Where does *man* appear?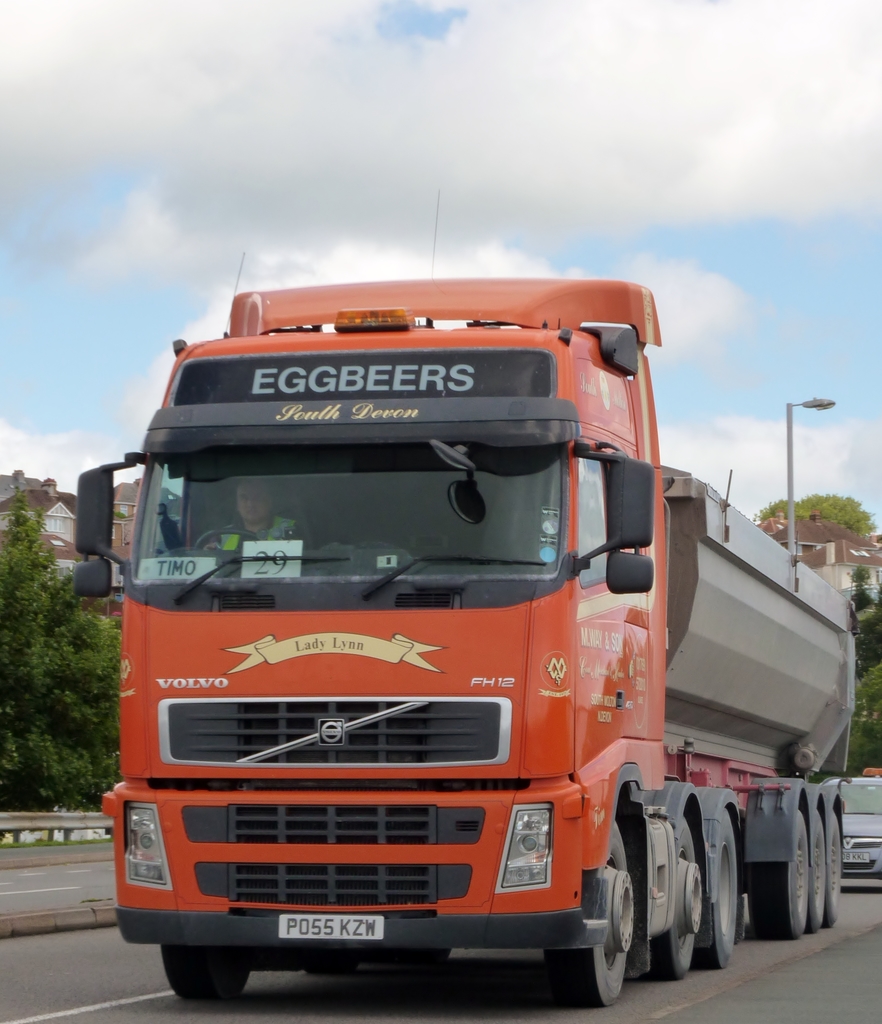
Appears at {"left": 197, "top": 467, "right": 309, "bottom": 552}.
